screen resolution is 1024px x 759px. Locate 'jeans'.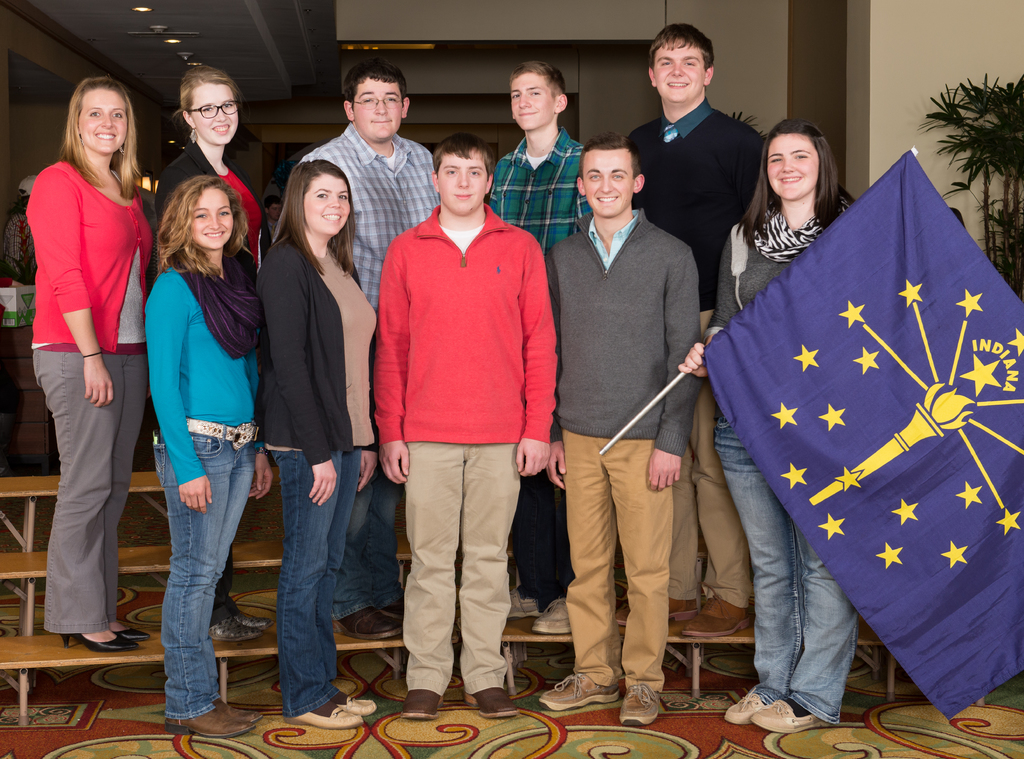
145:434:262:715.
